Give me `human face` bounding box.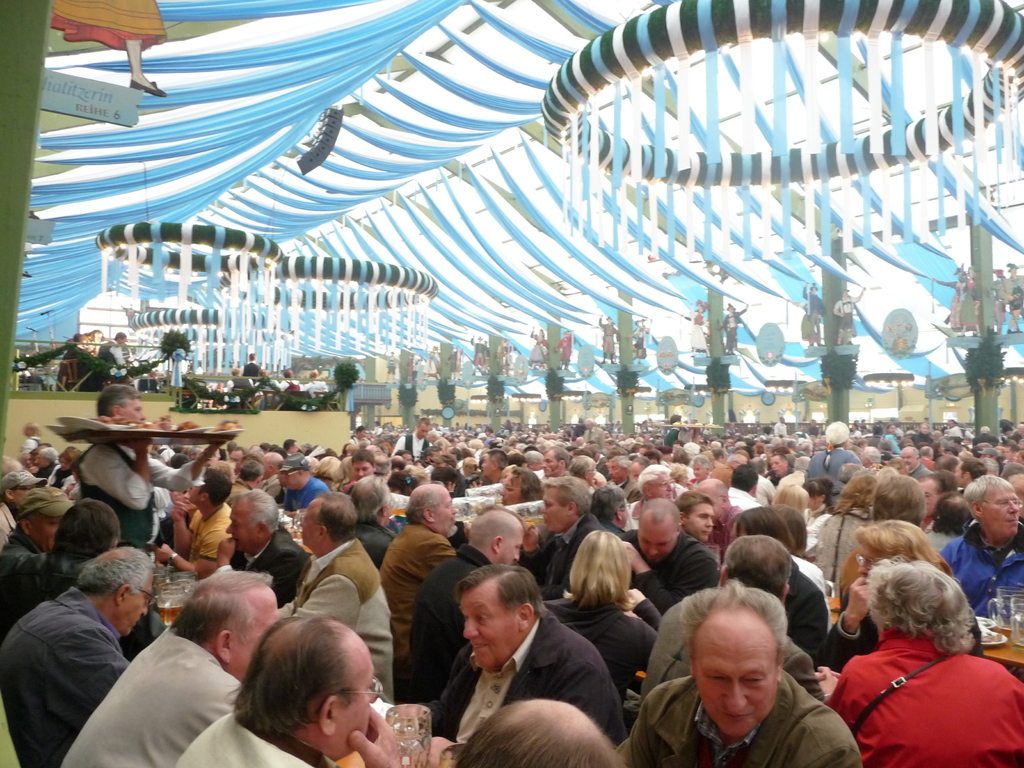
(541, 489, 567, 533).
